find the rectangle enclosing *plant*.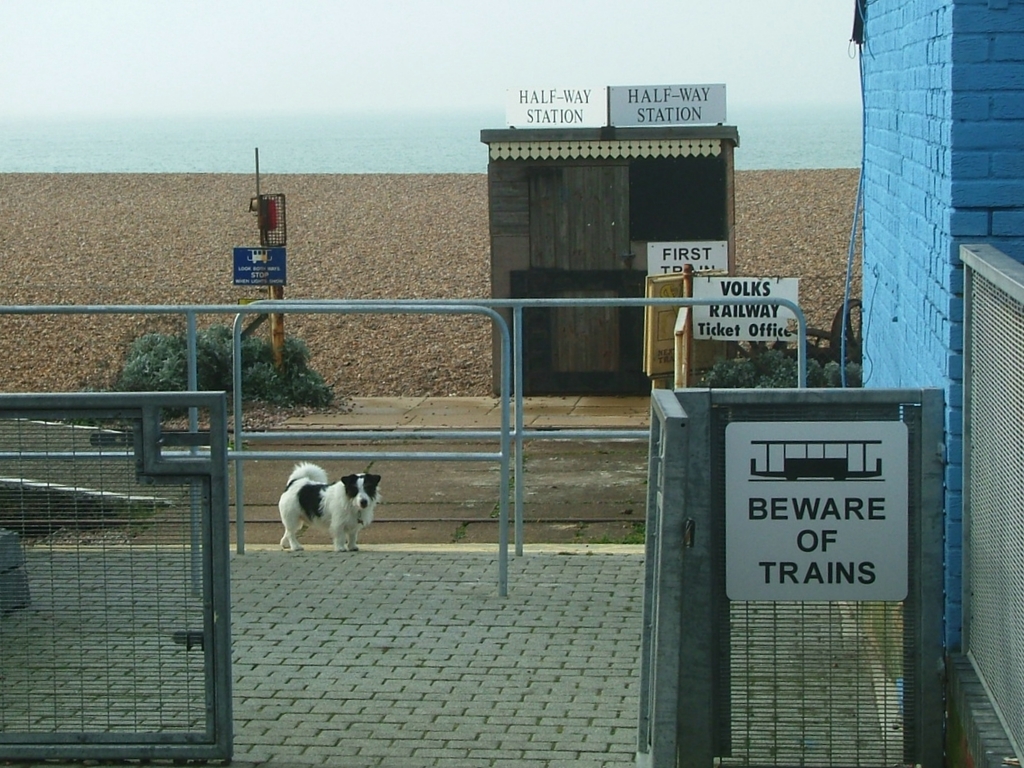
crop(574, 519, 645, 540).
